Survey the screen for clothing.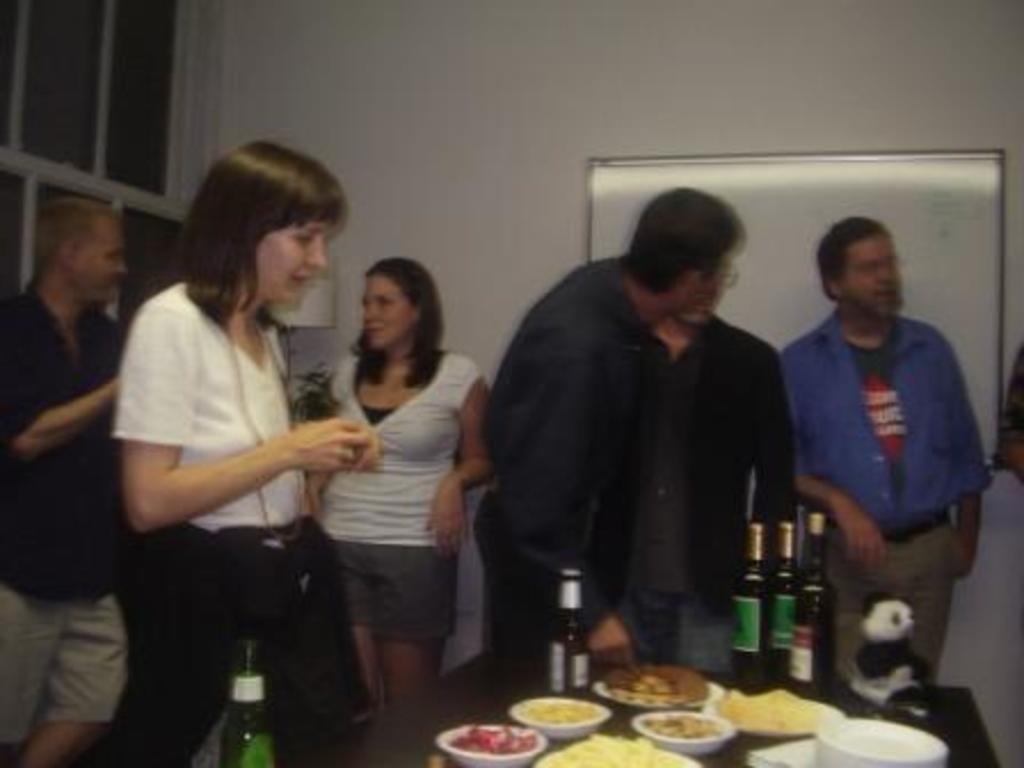
Survey found: rect(0, 281, 137, 747).
